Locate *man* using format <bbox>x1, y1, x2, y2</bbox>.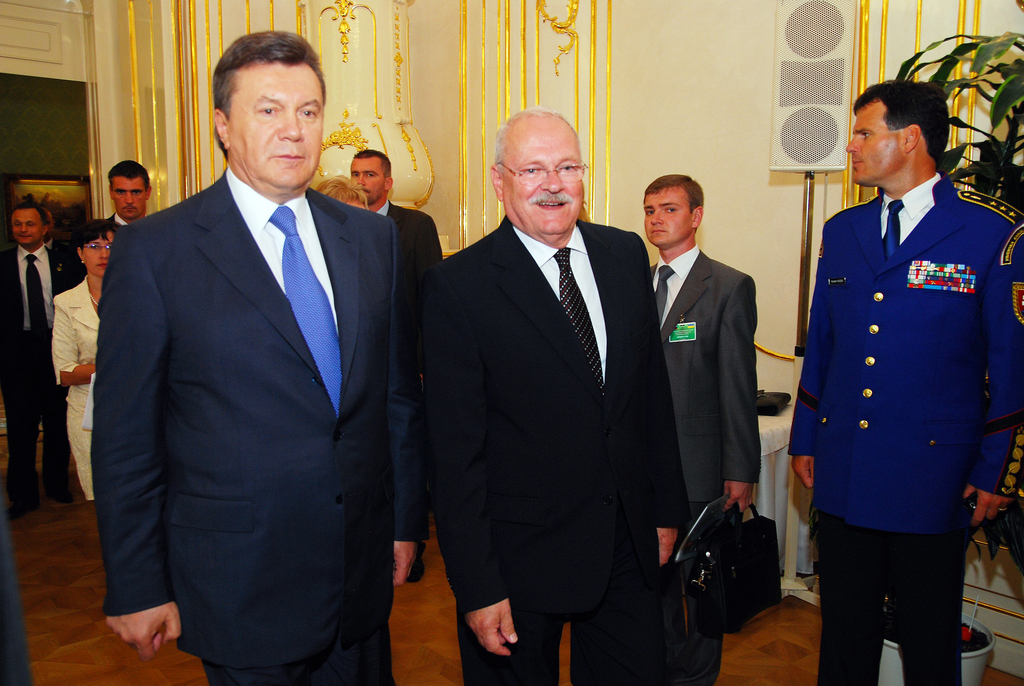
<bbox>88, 33, 433, 682</bbox>.
